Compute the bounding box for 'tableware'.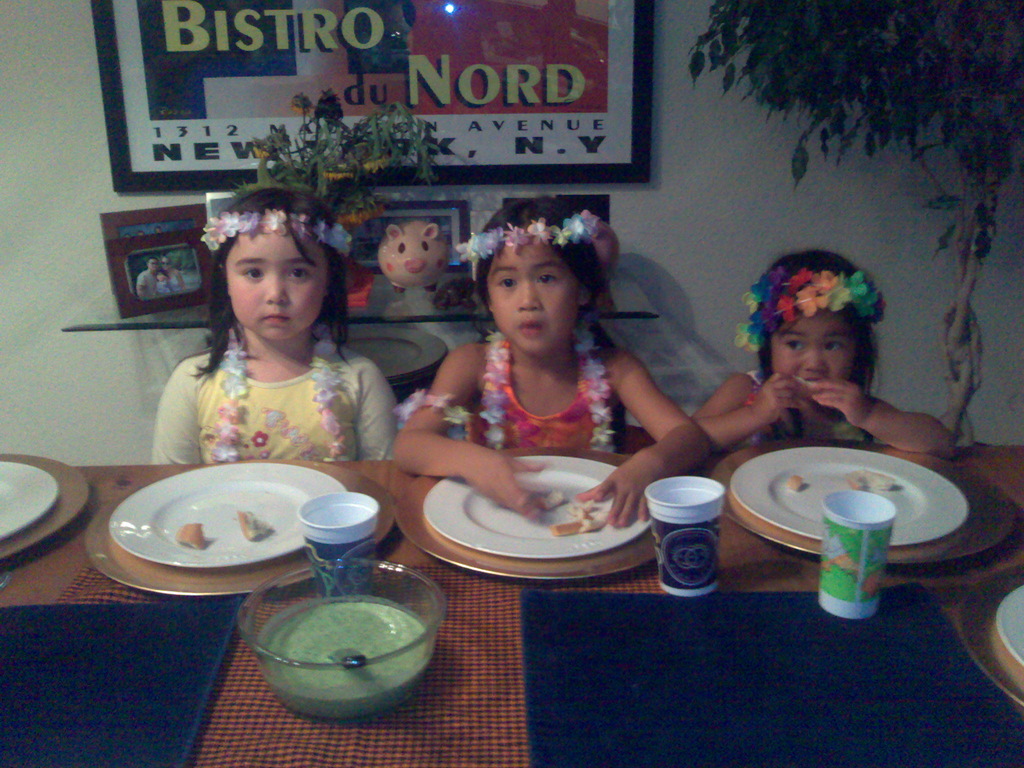
83, 454, 396, 598.
